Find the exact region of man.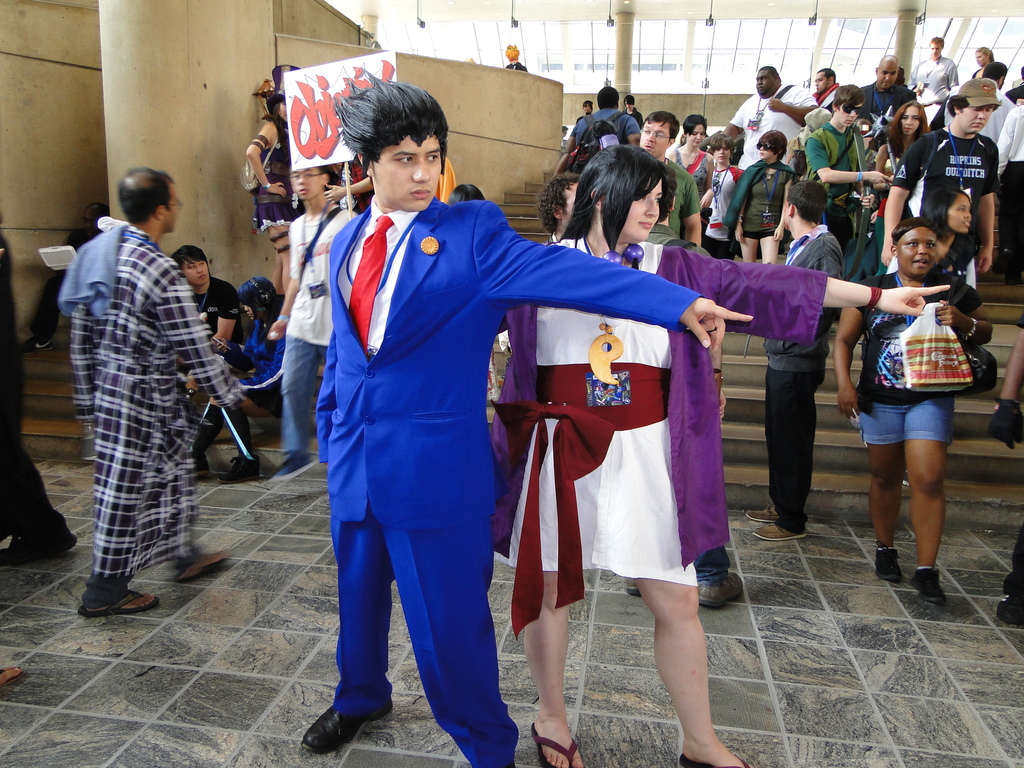
Exact region: locate(538, 172, 578, 242).
